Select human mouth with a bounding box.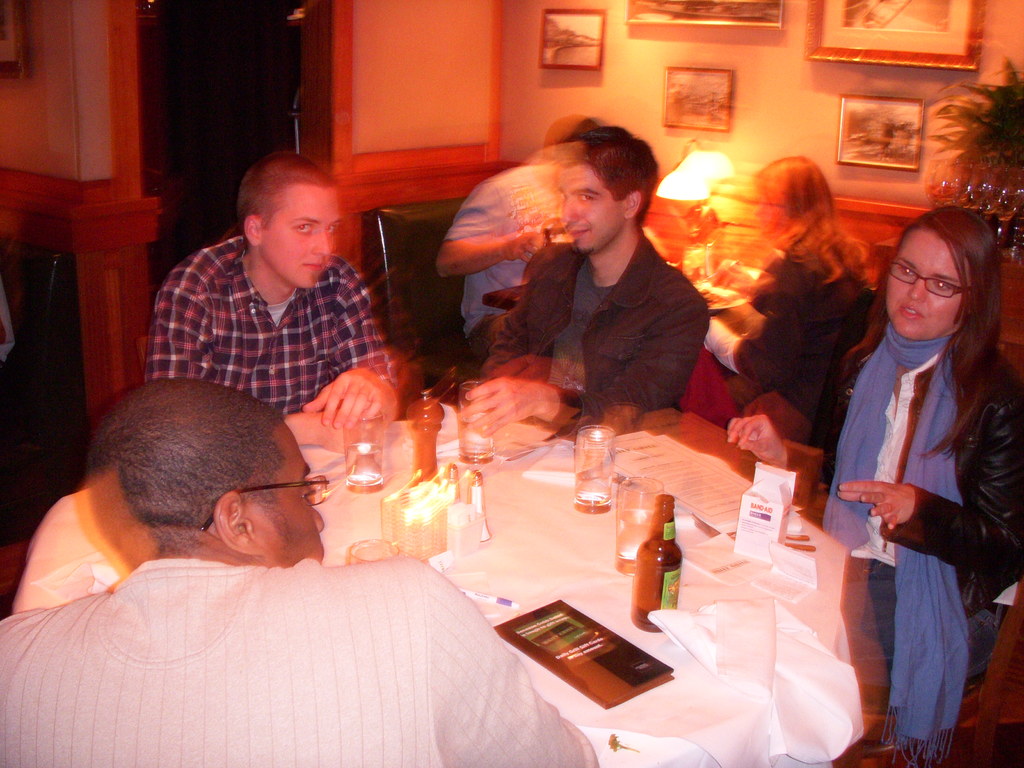
[891, 300, 927, 330].
